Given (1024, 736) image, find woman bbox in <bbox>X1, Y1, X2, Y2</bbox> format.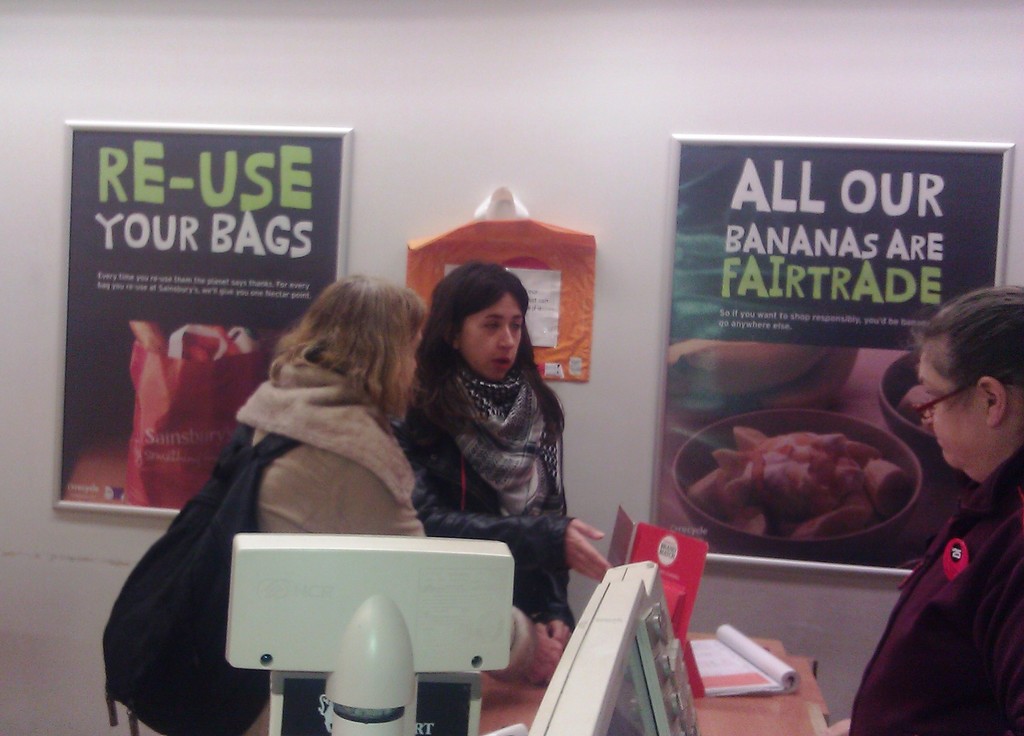
<bbox>826, 281, 1023, 735</bbox>.
